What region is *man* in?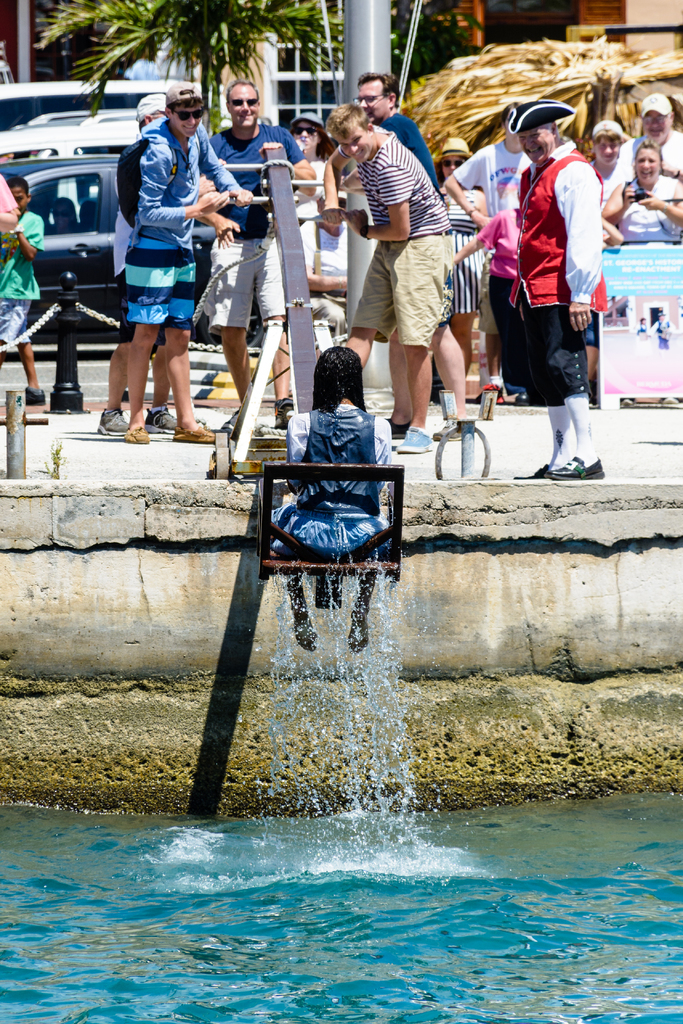
BBox(211, 79, 314, 437).
